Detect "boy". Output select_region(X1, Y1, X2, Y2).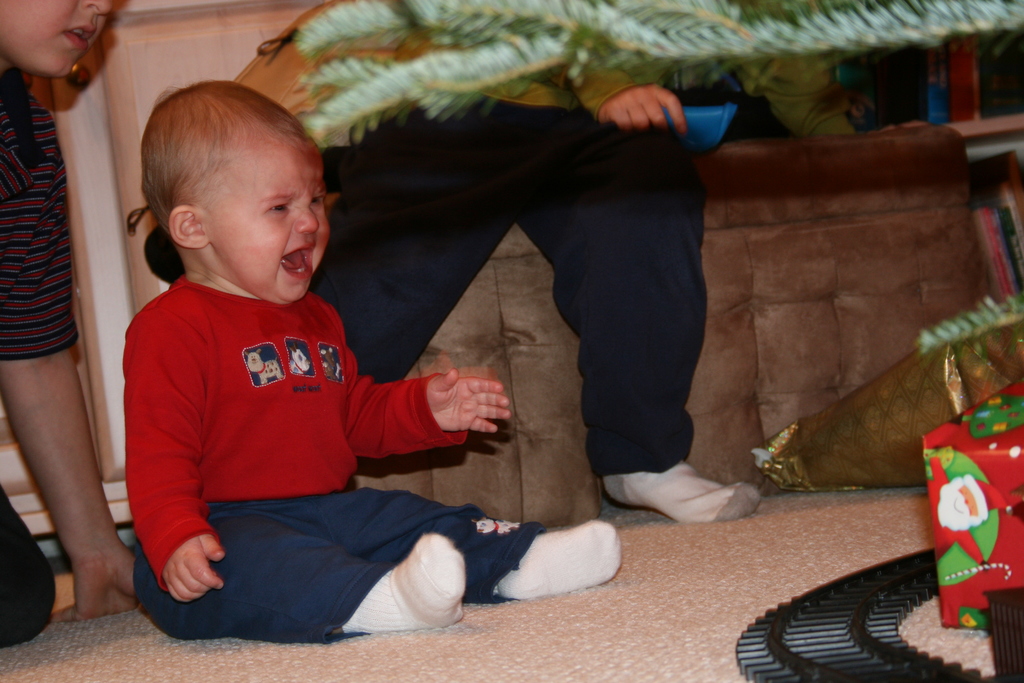
select_region(351, 89, 771, 504).
